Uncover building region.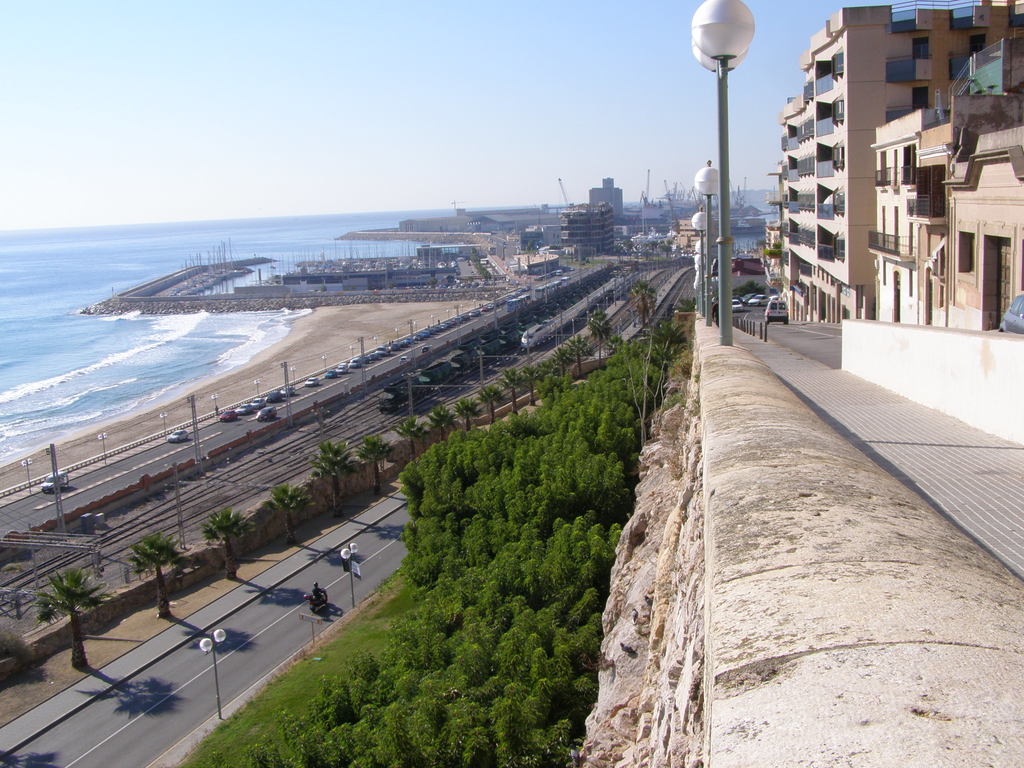
Uncovered: bbox=(944, 129, 1023, 328).
